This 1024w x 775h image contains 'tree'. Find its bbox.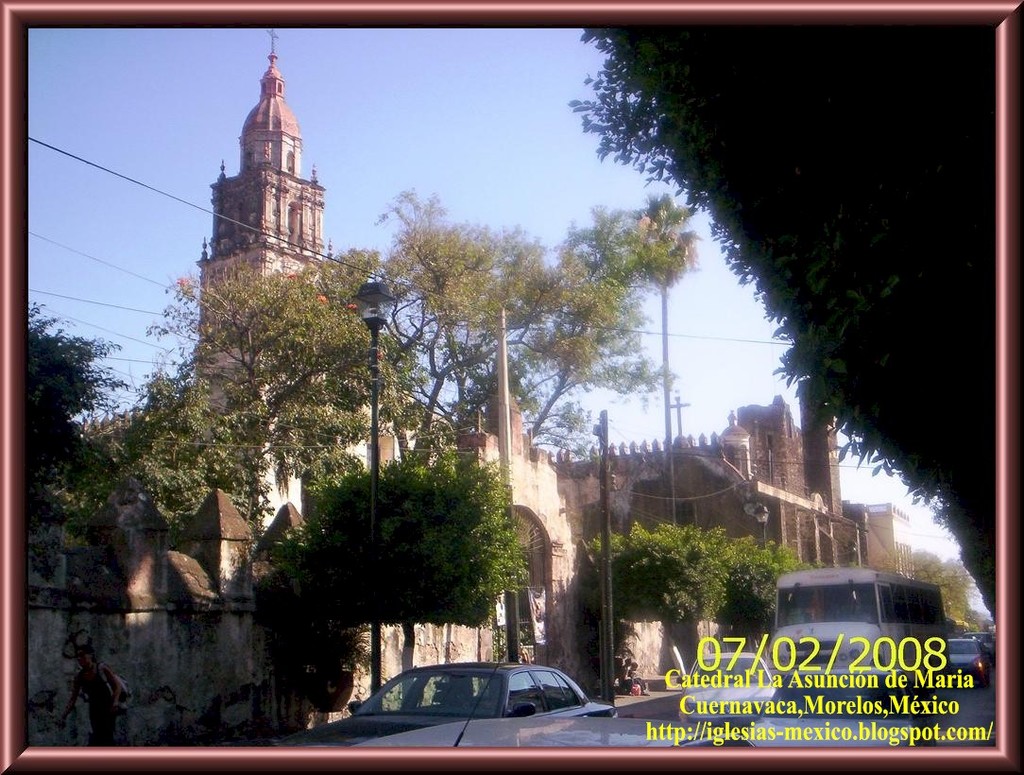
<region>62, 186, 708, 540</region>.
